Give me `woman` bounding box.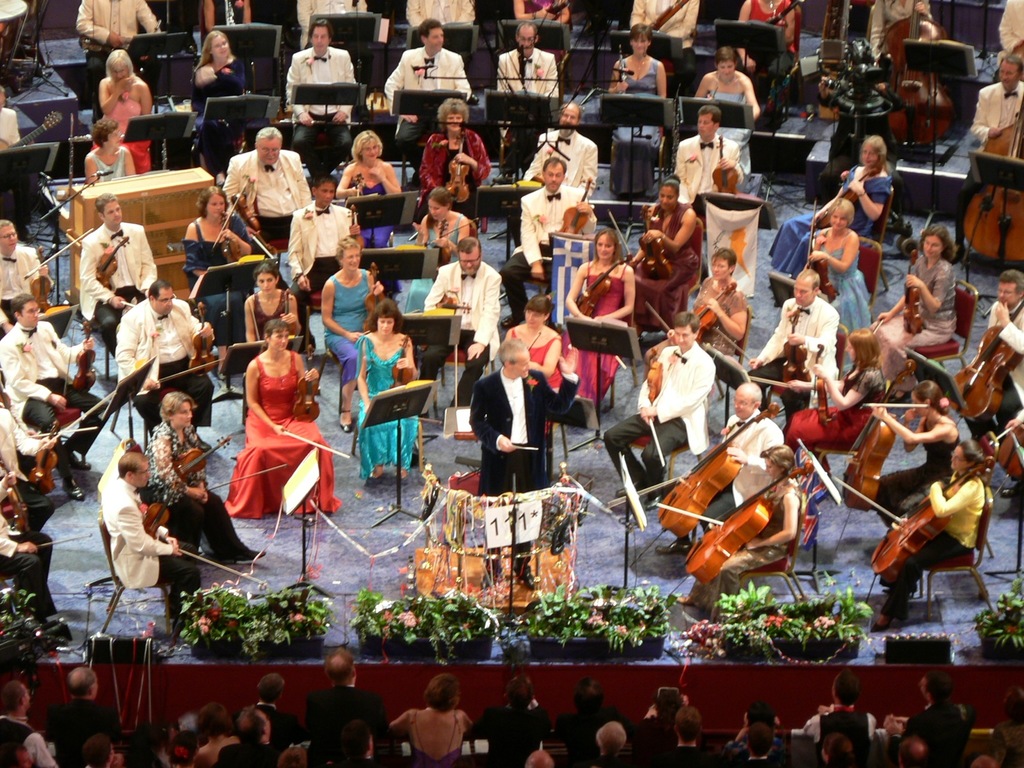
select_region(245, 266, 299, 342).
